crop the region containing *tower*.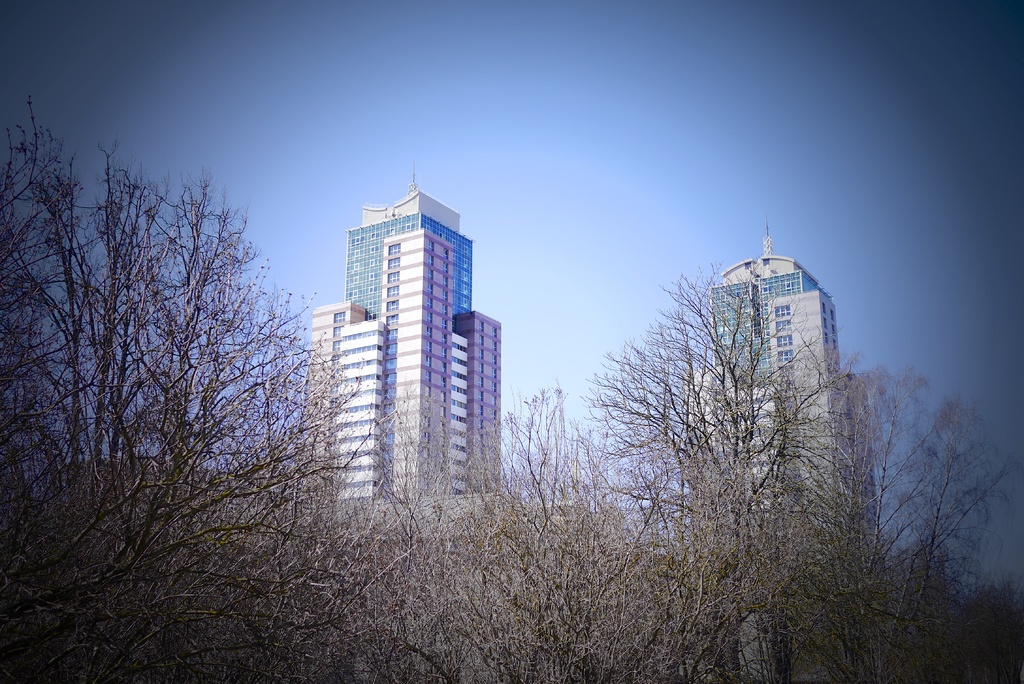
Crop region: (x1=308, y1=158, x2=506, y2=501).
